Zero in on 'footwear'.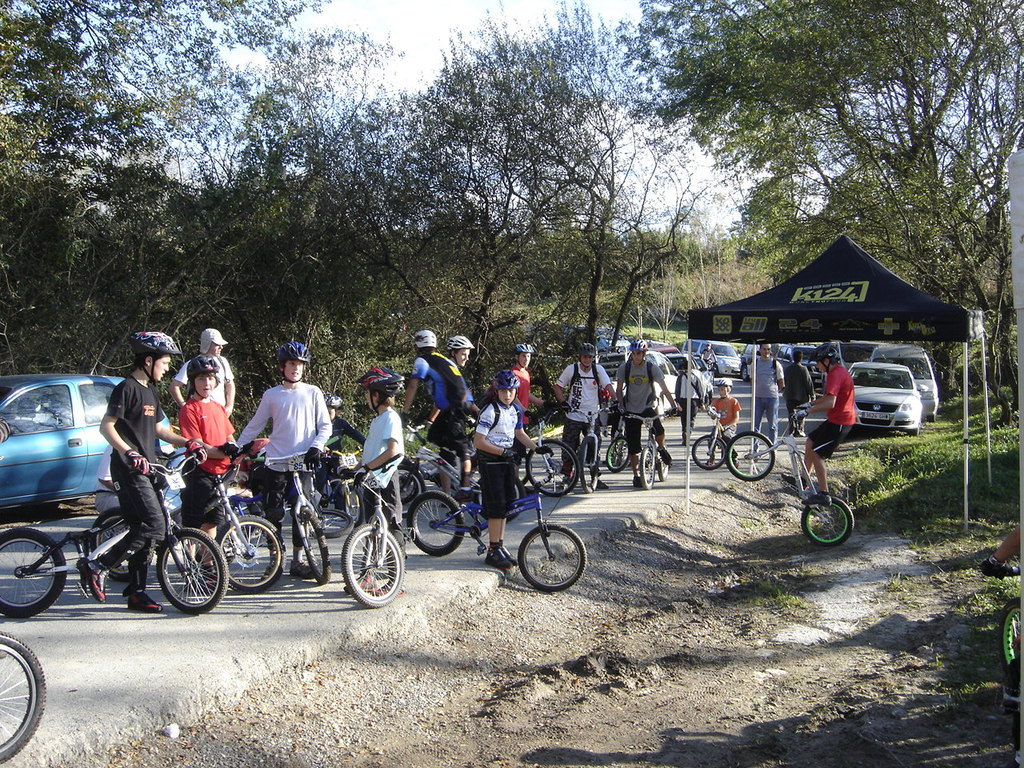
Zeroed in: Rect(482, 549, 509, 571).
